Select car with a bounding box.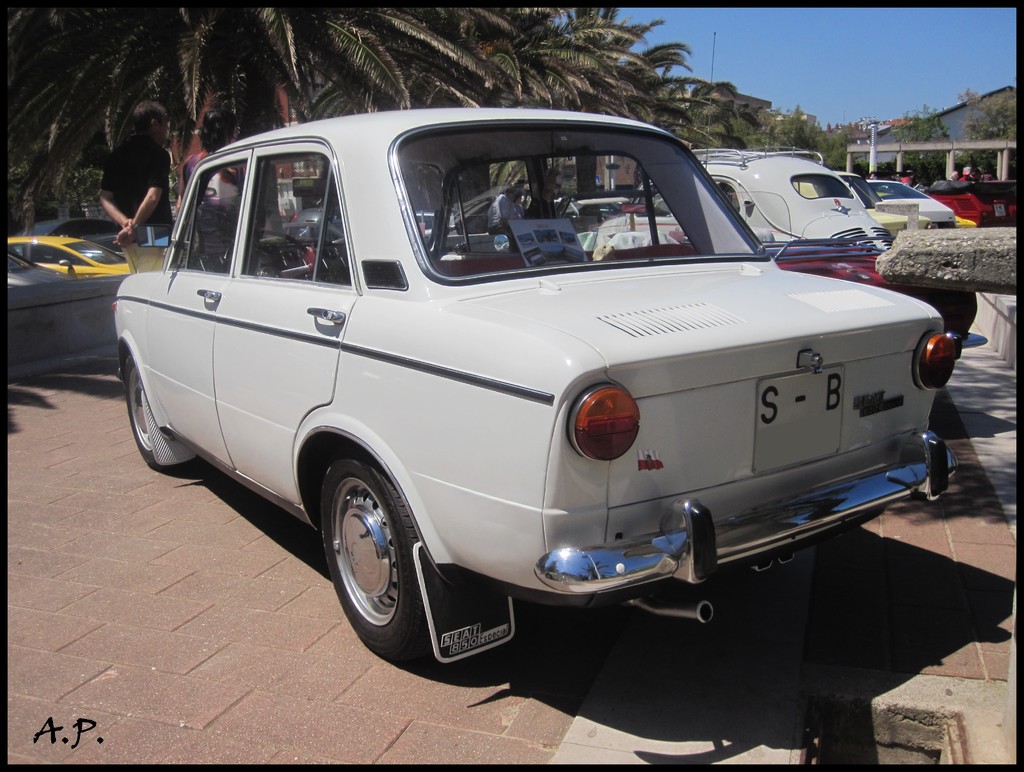
select_region(790, 172, 938, 235).
